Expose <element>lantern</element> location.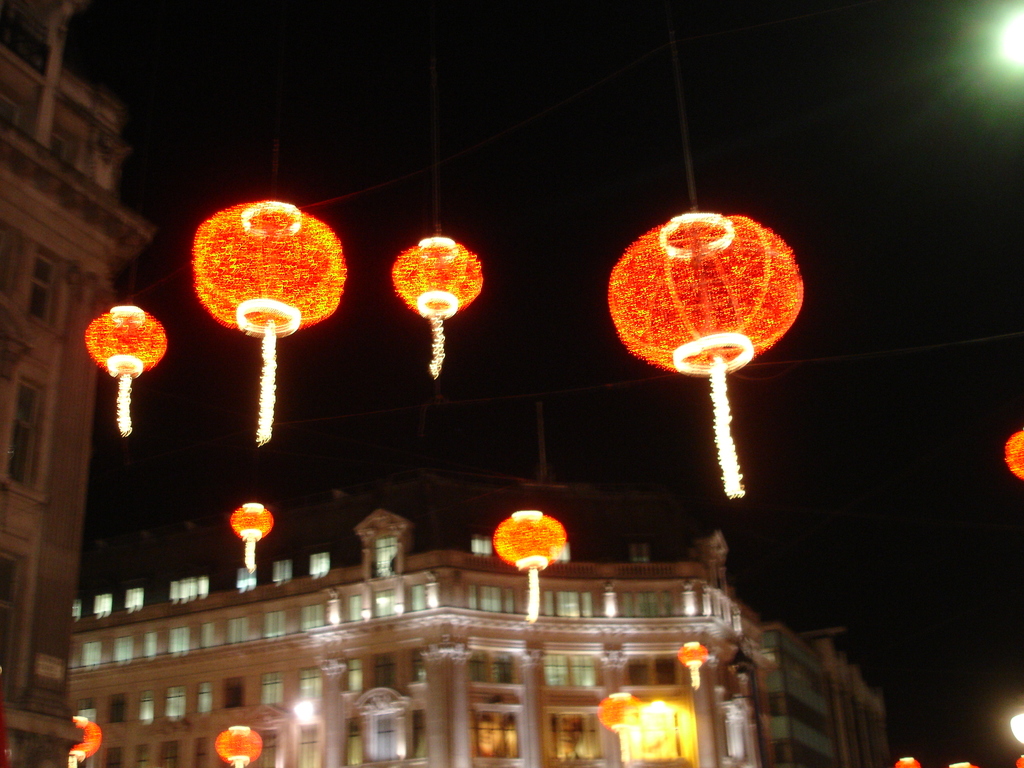
Exposed at BBox(218, 726, 262, 767).
